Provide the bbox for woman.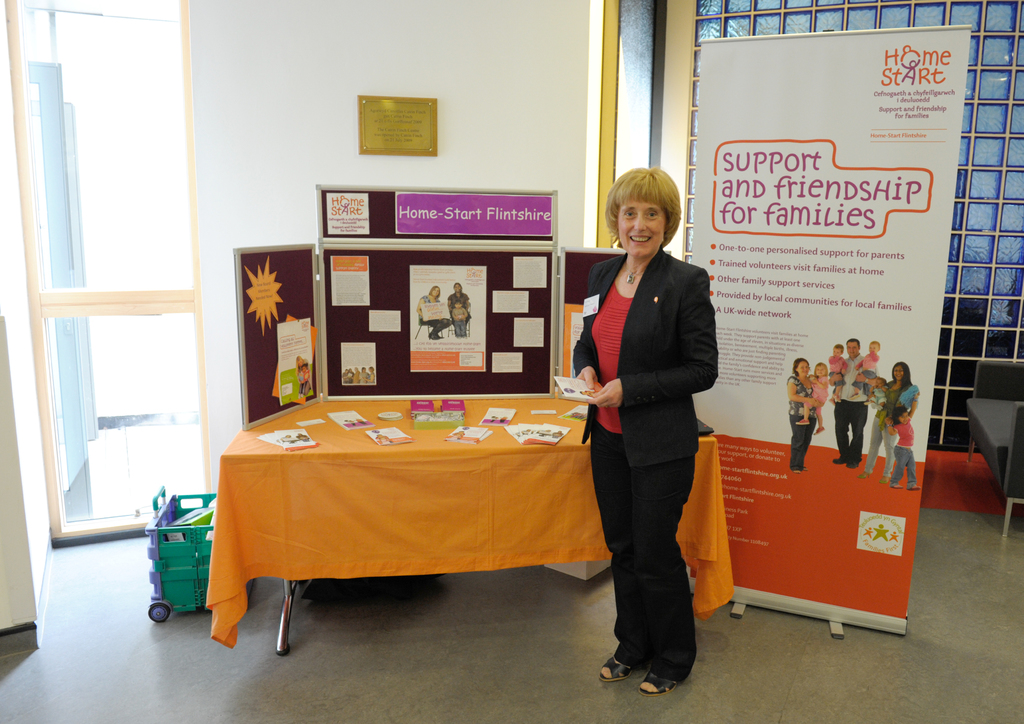
<bbox>788, 358, 821, 476</bbox>.
